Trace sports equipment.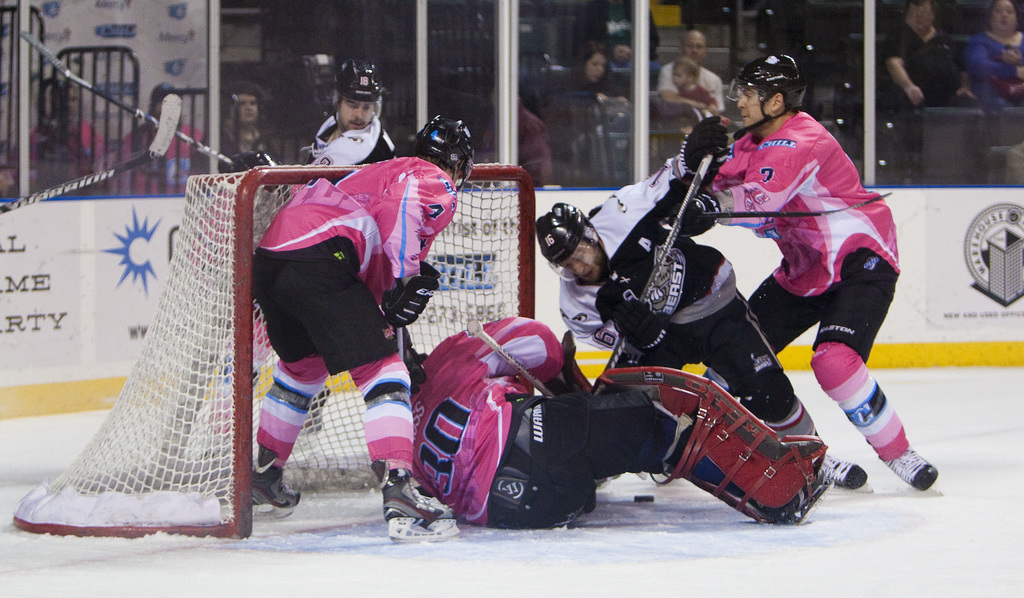
Traced to select_region(727, 54, 806, 140).
